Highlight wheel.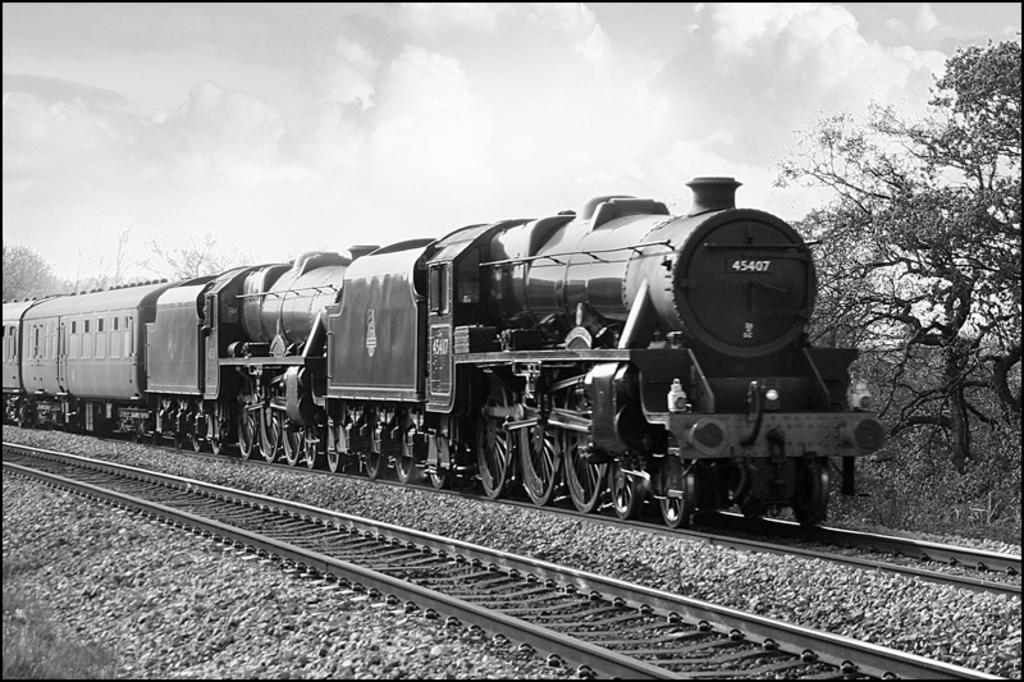
Highlighted region: x1=515 y1=399 x2=559 y2=502.
